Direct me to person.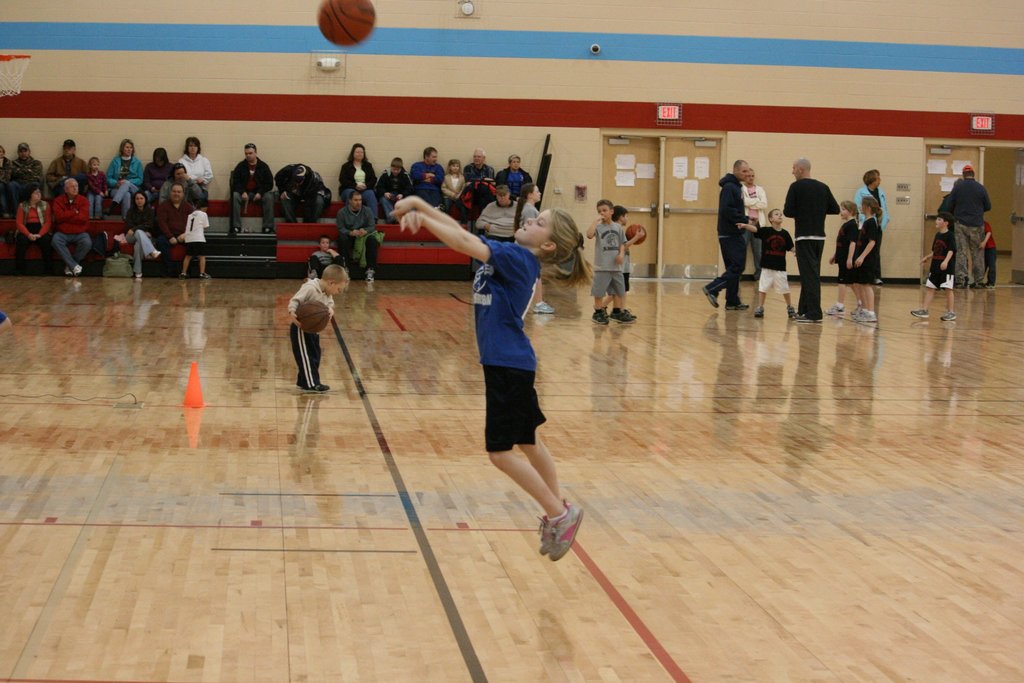
Direction: pyautogui.locateOnScreen(909, 211, 961, 321).
